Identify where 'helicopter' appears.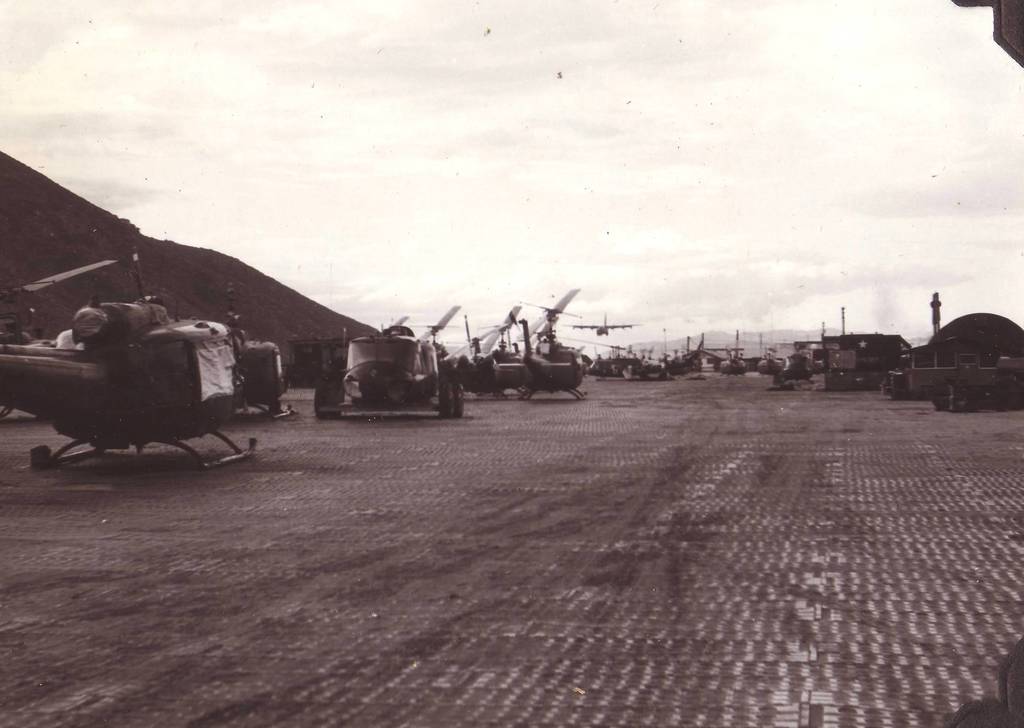
Appears at region(305, 305, 465, 421).
